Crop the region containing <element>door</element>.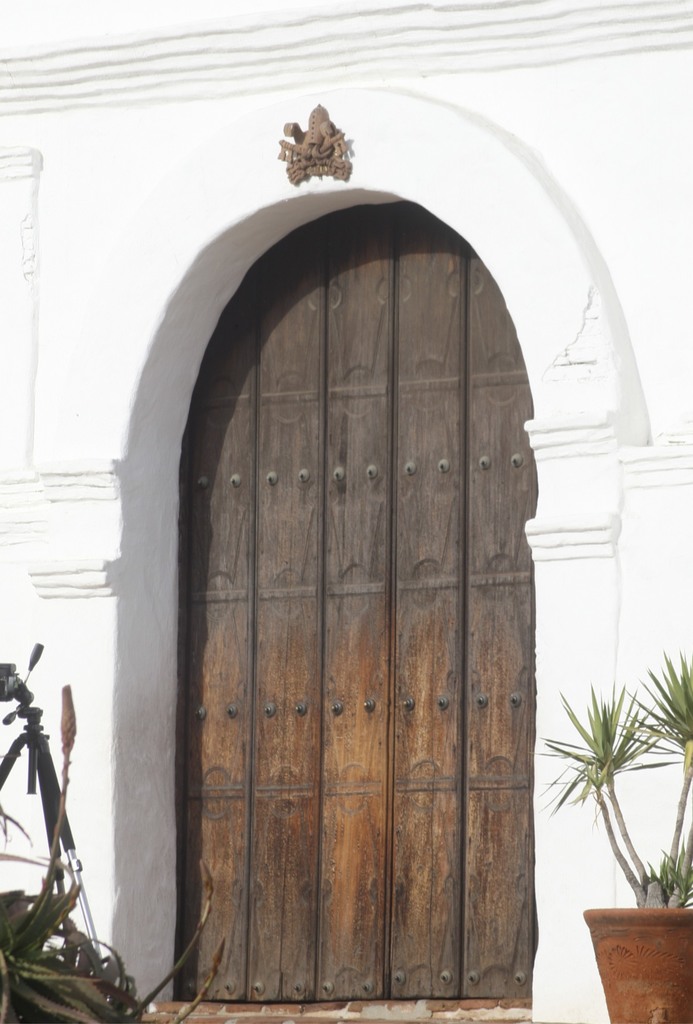
Crop region: l=175, t=204, r=544, b=1000.
